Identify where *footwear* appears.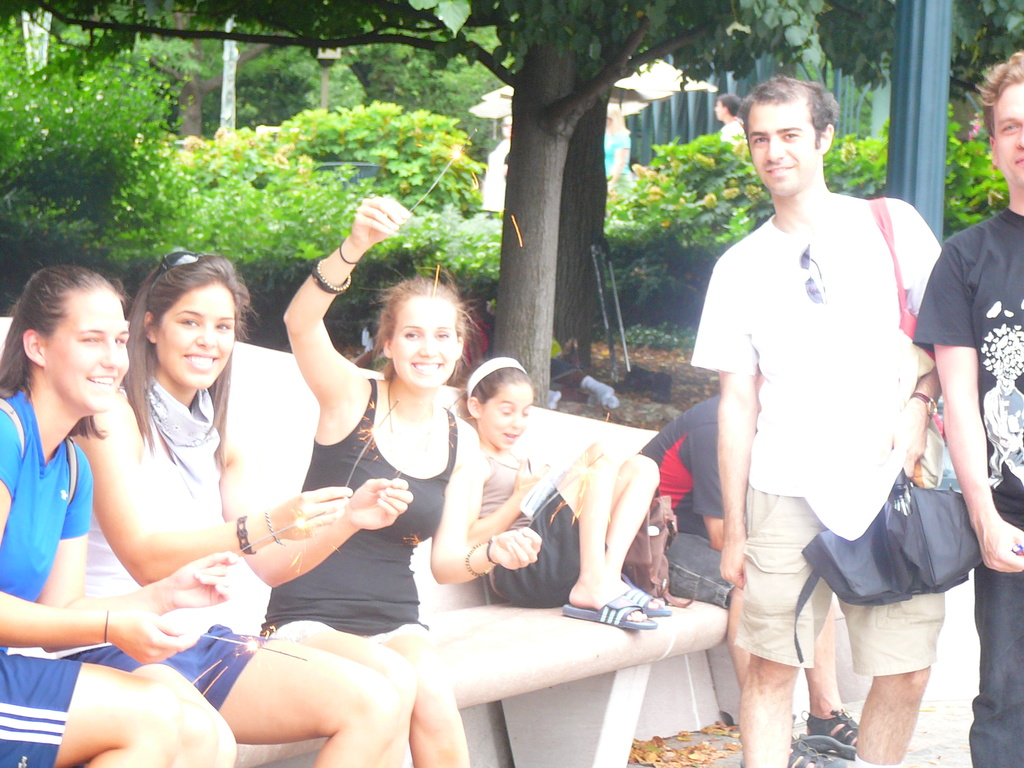
Appears at Rect(608, 580, 679, 616).
